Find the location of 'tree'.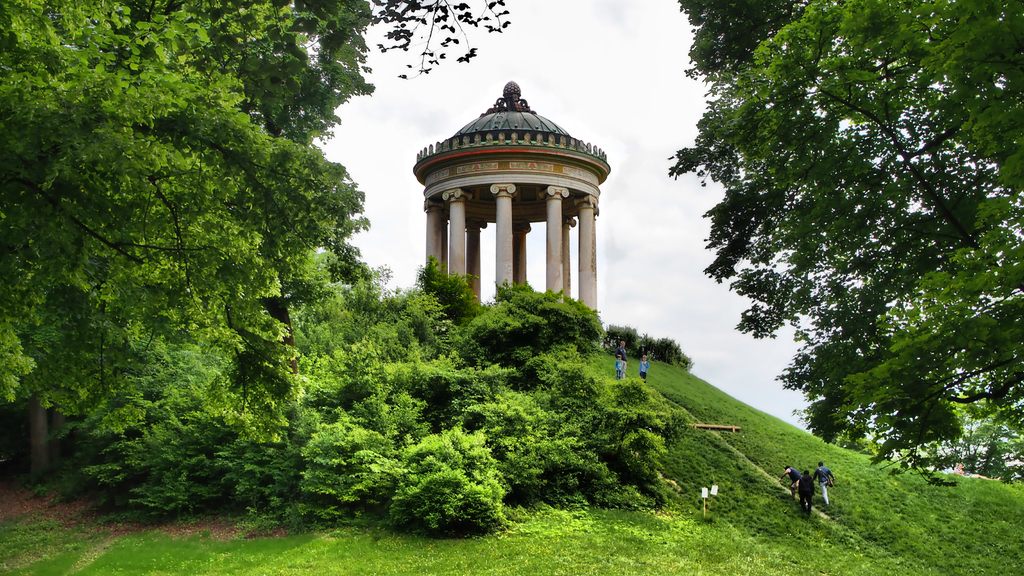
Location: [667, 13, 1002, 512].
